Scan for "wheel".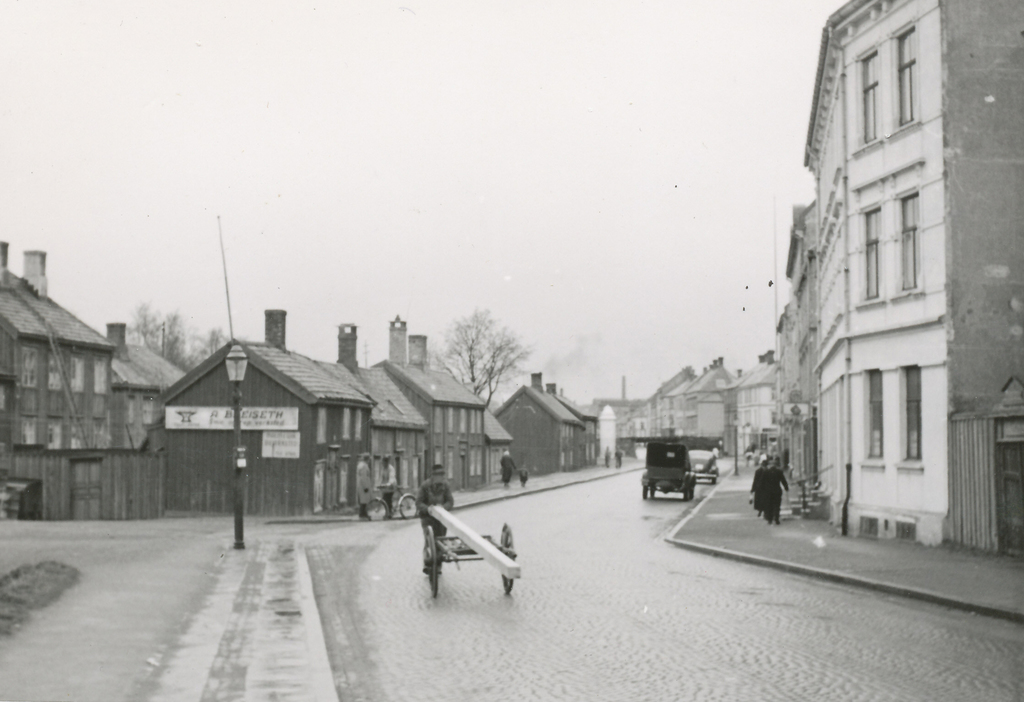
Scan result: box(401, 493, 422, 518).
